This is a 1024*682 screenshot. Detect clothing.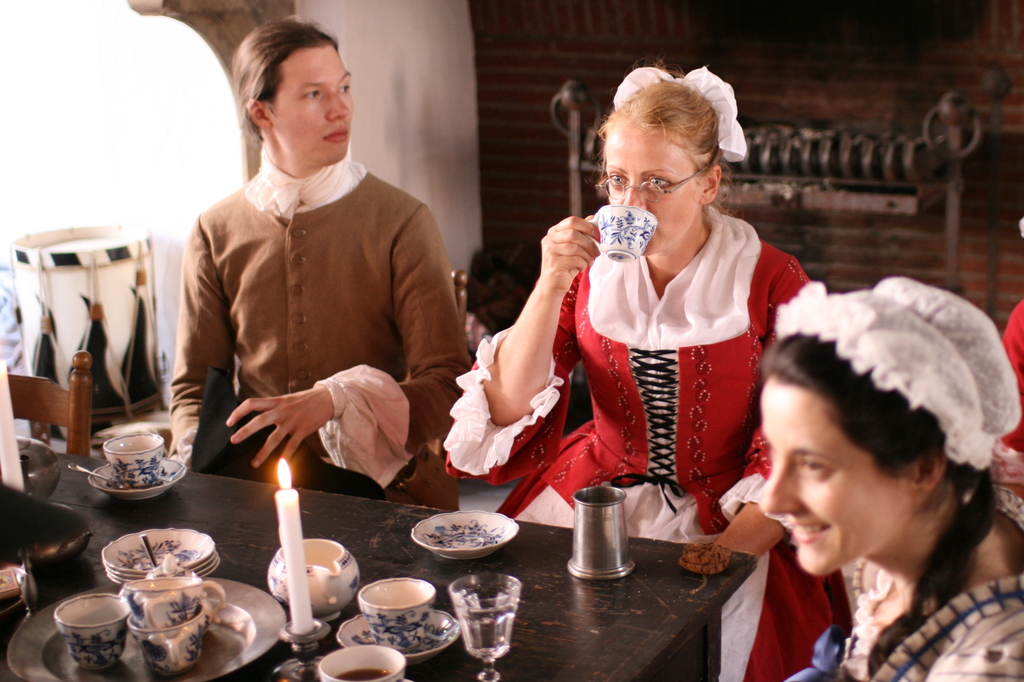
821 488 1023 681.
